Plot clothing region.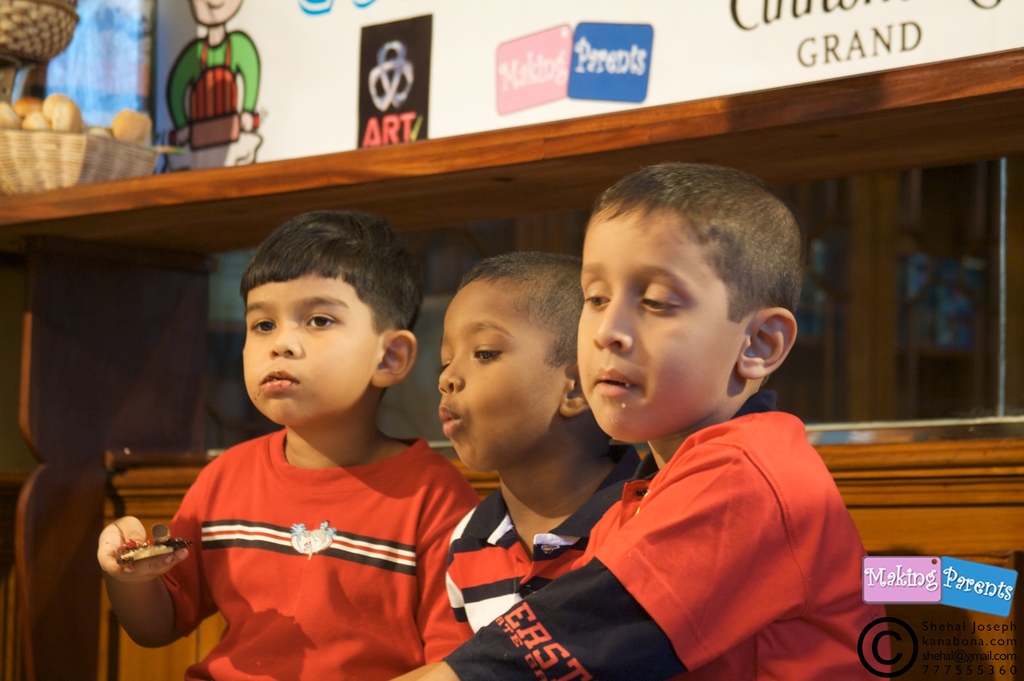
Plotted at rect(146, 378, 463, 666).
